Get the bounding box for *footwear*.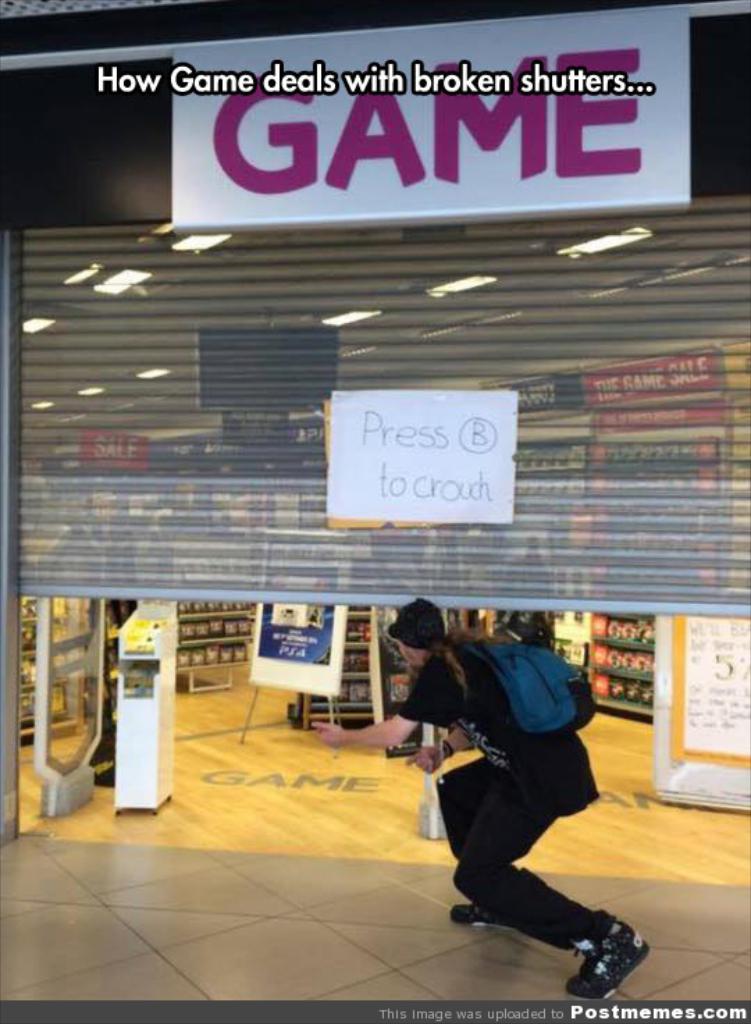
445:899:516:924.
